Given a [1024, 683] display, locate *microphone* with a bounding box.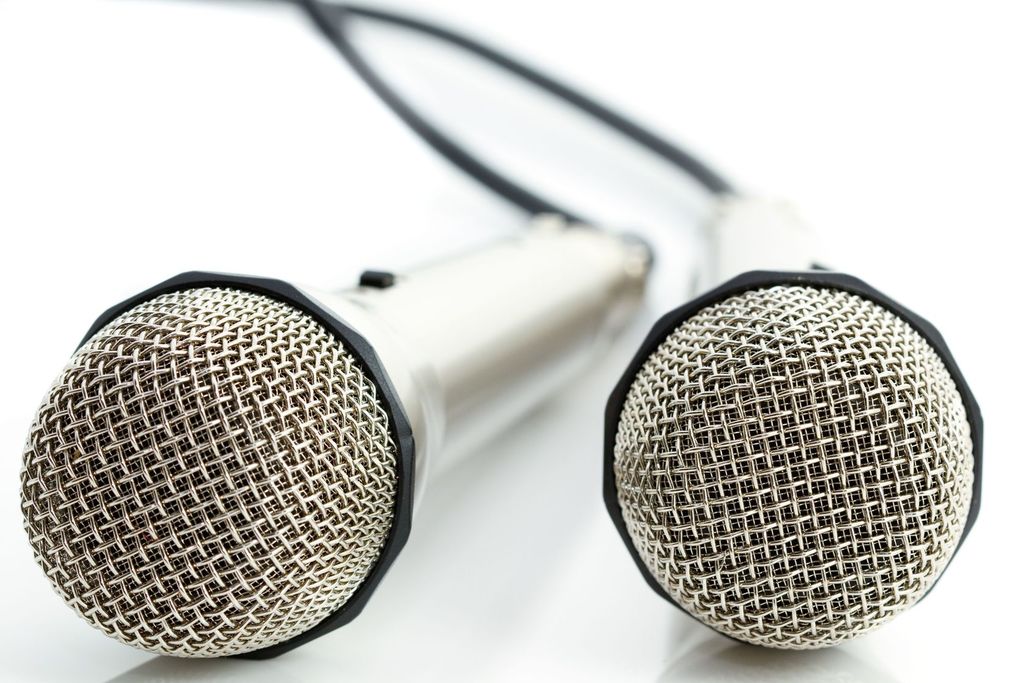
Located: crop(596, 183, 984, 657).
